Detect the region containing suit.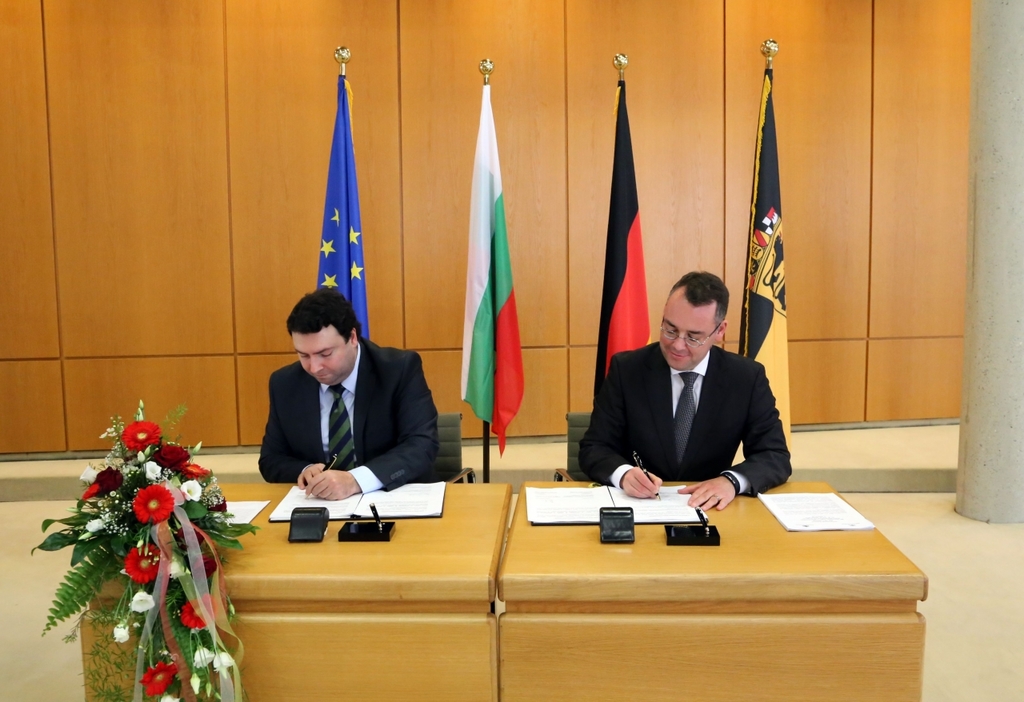
x1=581 y1=309 x2=792 y2=507.
